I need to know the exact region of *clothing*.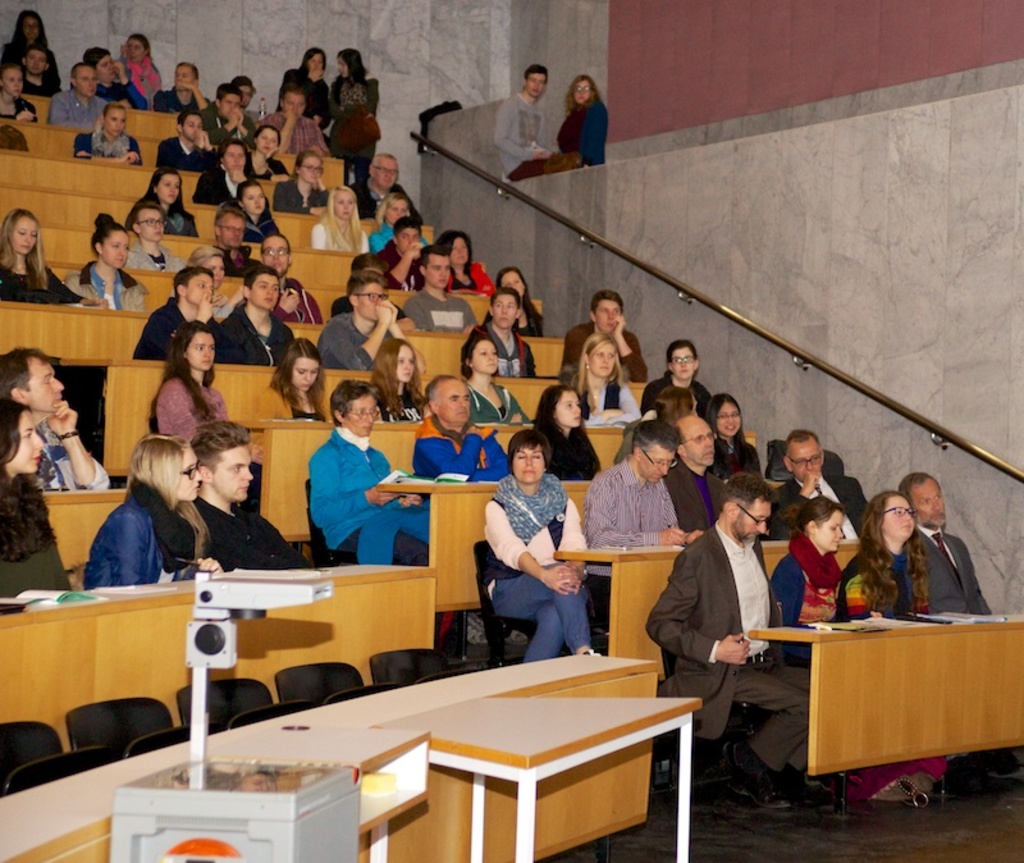
Region: bbox=(197, 502, 314, 571).
